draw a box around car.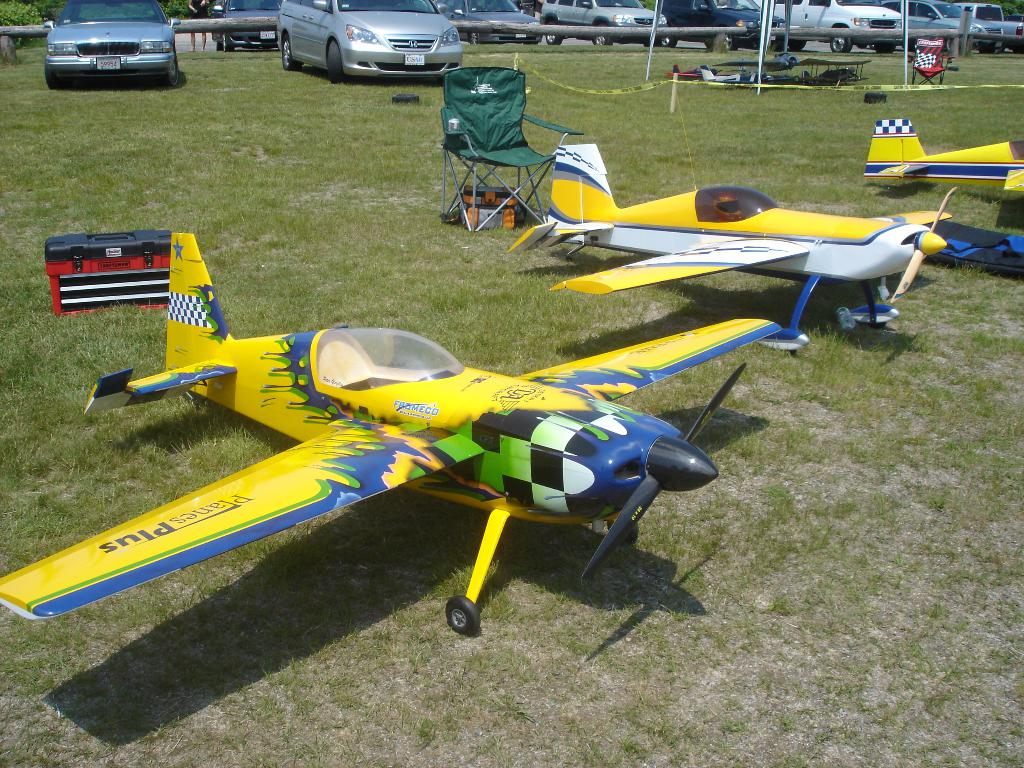
Rect(772, 0, 901, 59).
